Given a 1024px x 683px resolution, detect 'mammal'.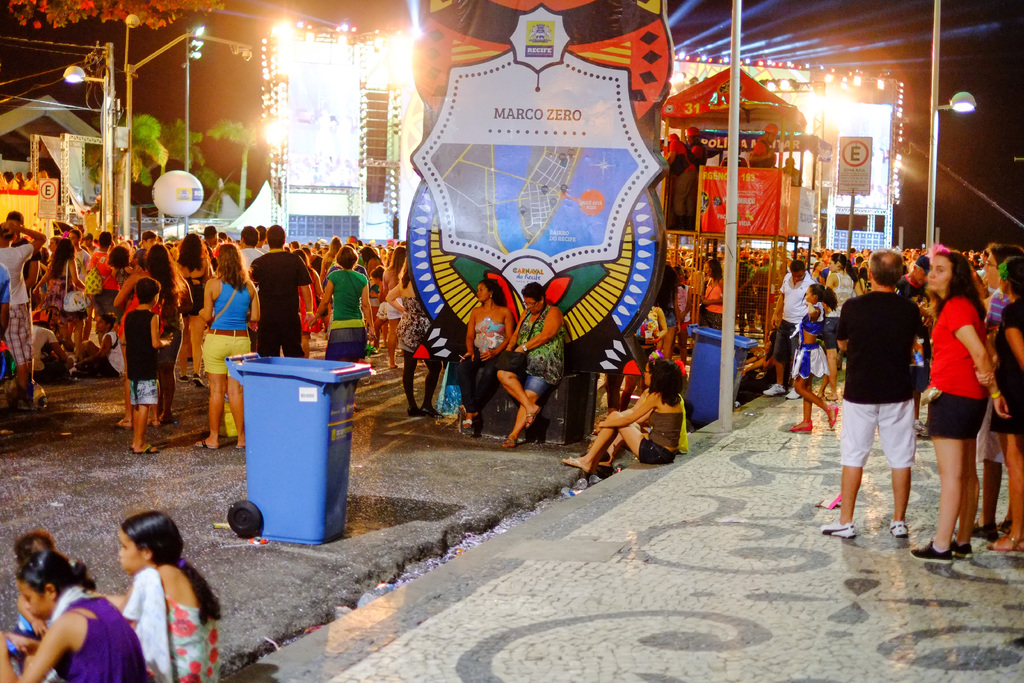
88, 504, 226, 682.
